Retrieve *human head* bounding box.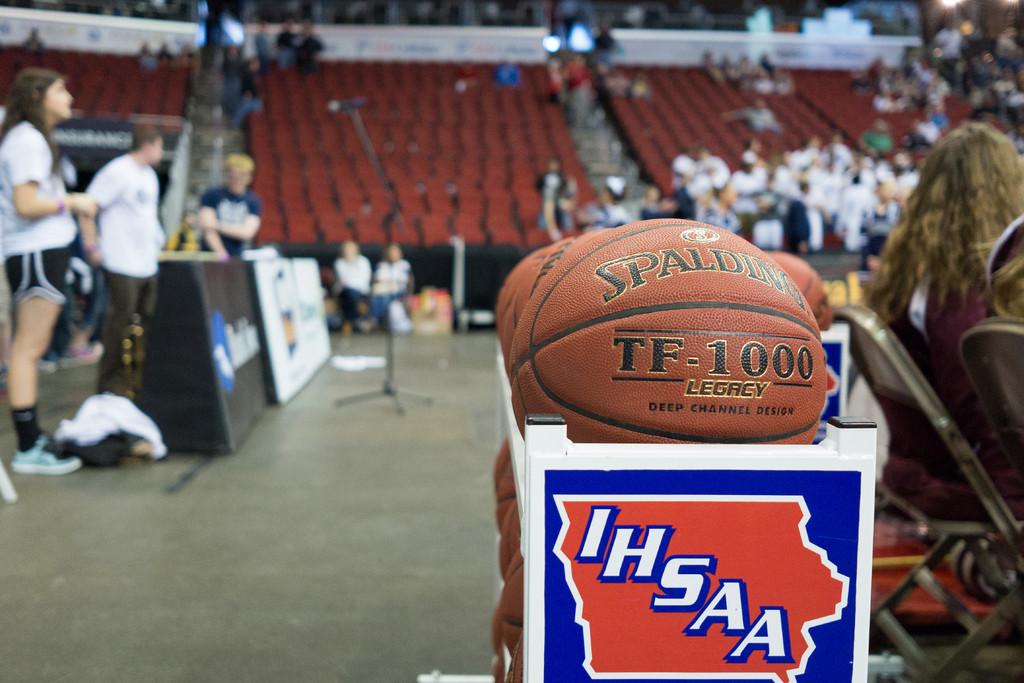
Bounding box: {"left": 387, "top": 240, "right": 400, "bottom": 263}.
